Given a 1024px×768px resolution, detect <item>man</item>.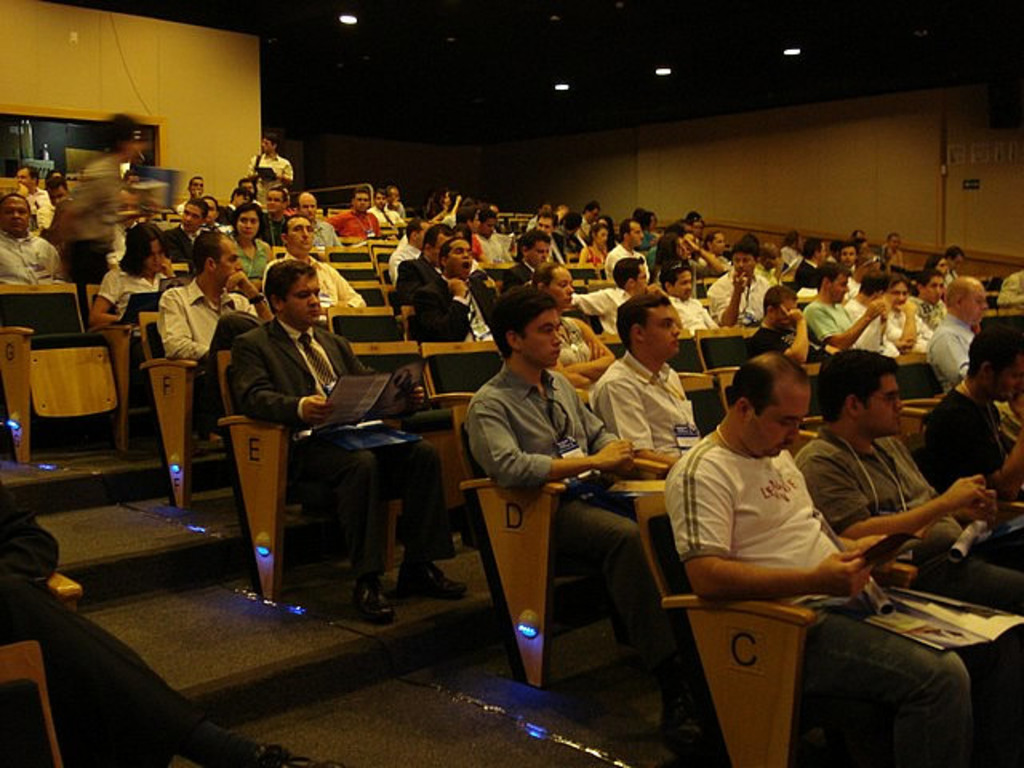
locate(664, 347, 1019, 766).
